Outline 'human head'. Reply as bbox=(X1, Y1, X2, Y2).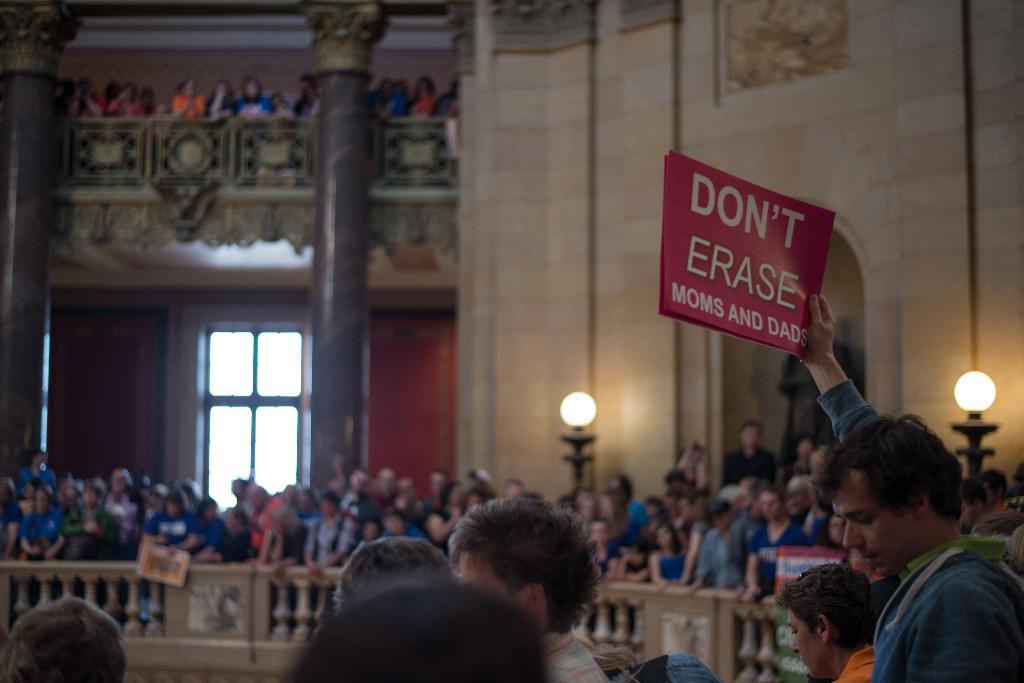
bbox=(0, 600, 130, 682).
